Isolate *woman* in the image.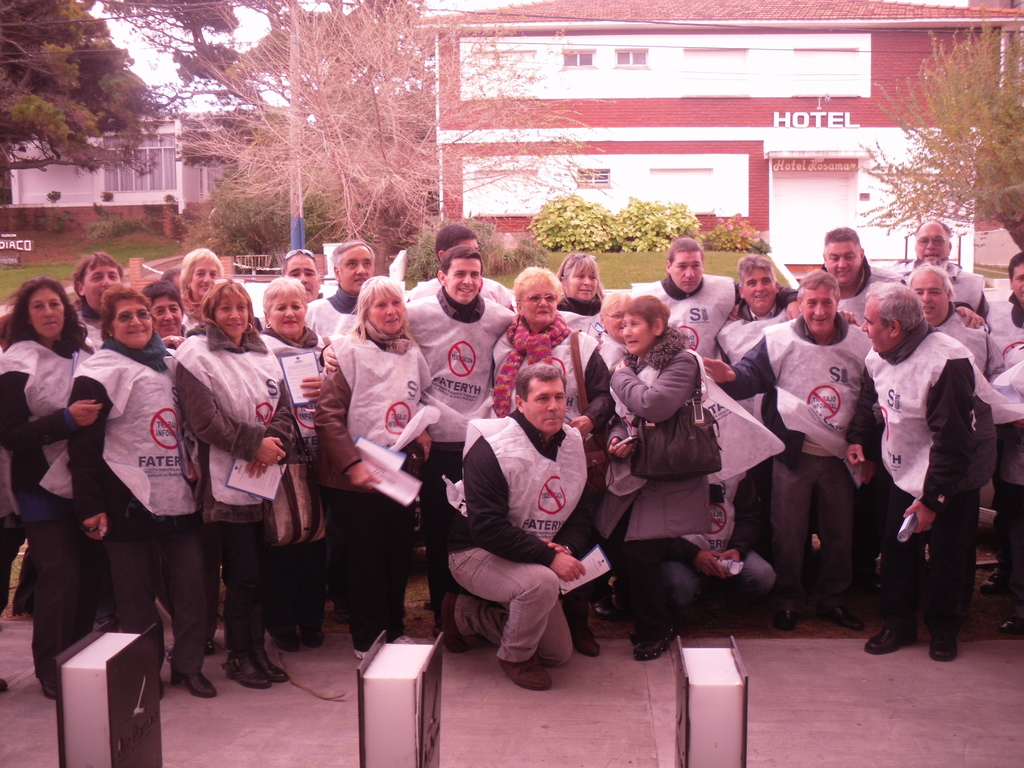
Isolated region: x1=173 y1=243 x2=221 y2=339.
